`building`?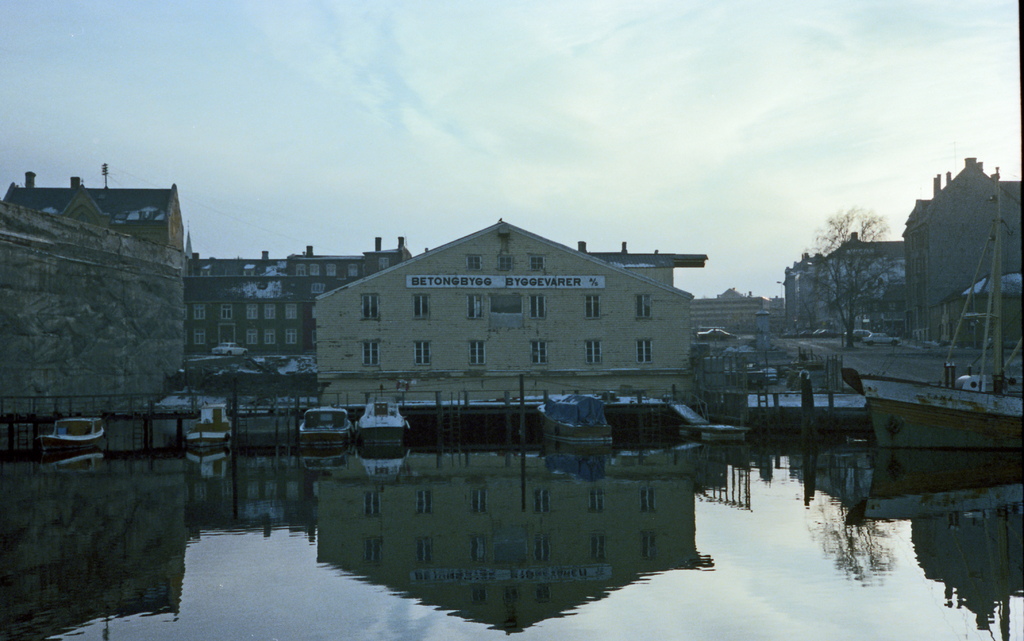
<region>782, 250, 828, 330</region>
